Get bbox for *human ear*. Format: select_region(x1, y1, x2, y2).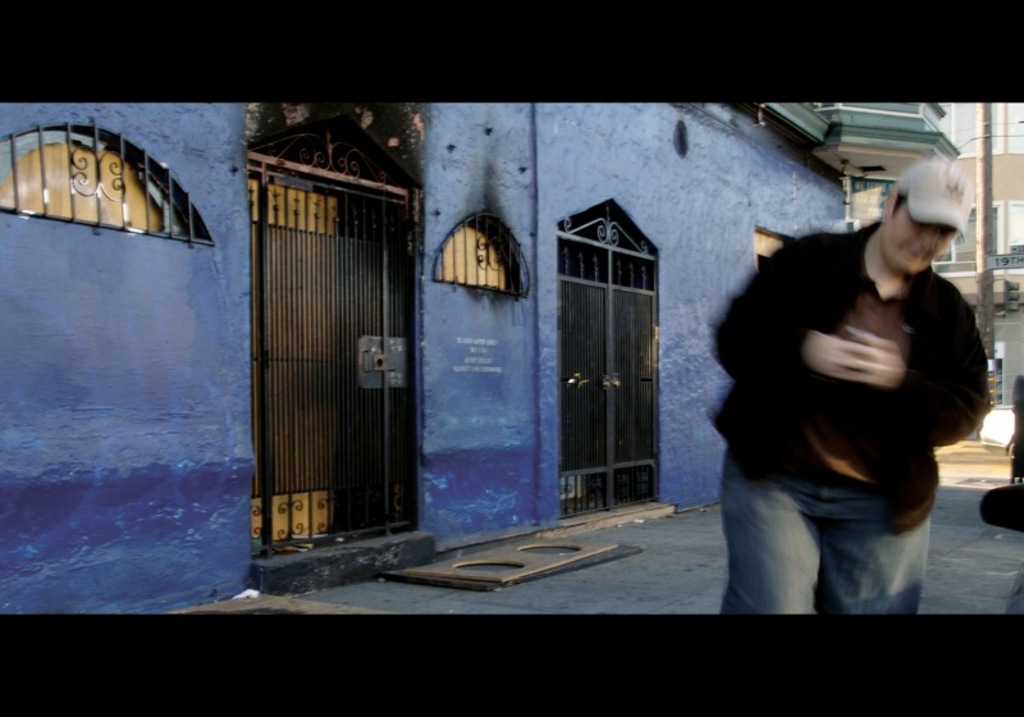
select_region(884, 192, 891, 223).
